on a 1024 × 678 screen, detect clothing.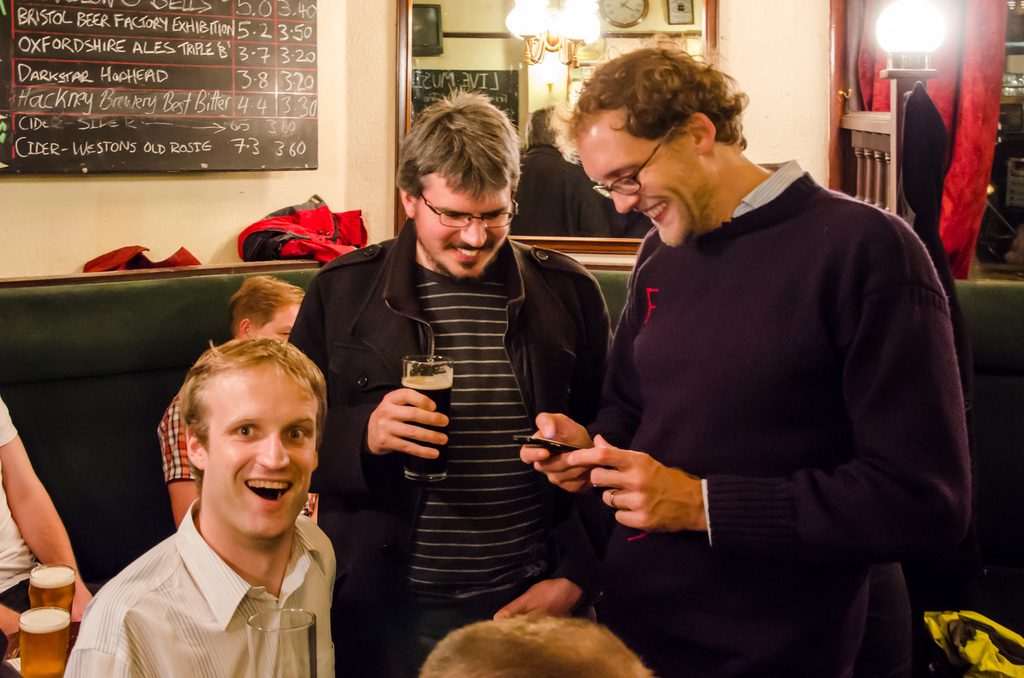
58, 495, 340, 677.
